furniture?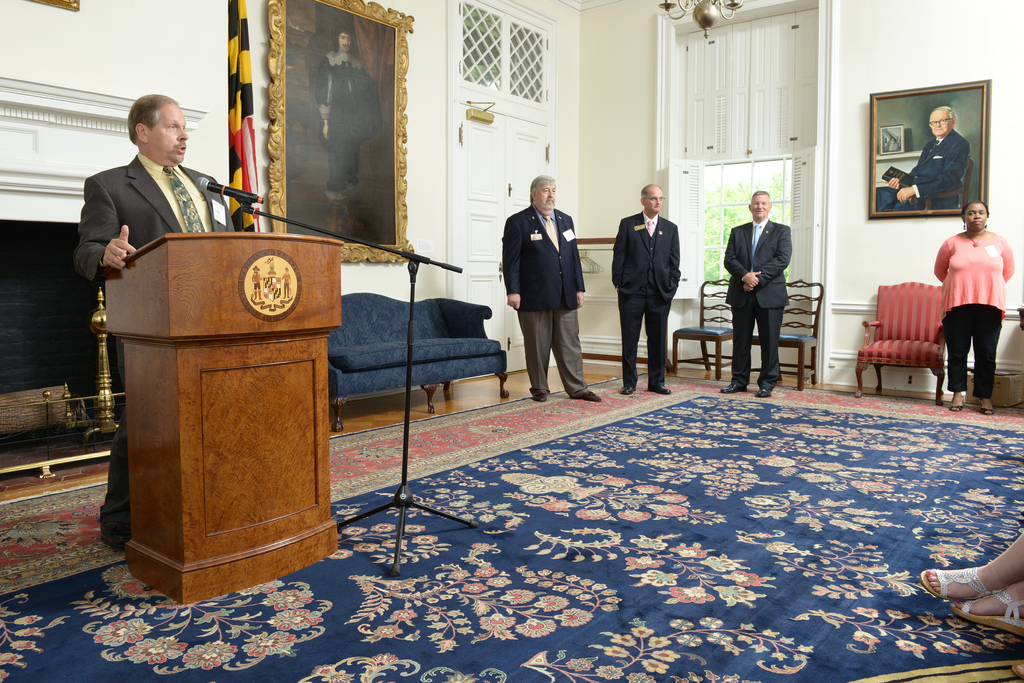
(751,278,824,391)
